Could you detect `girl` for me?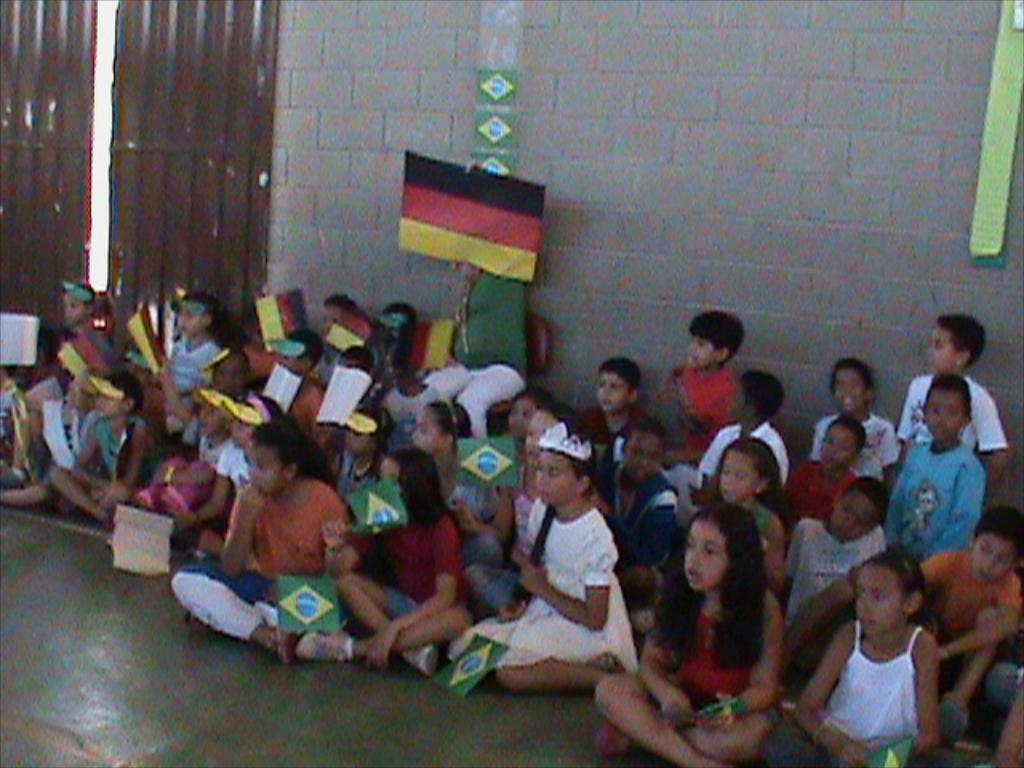
Detection result: region(779, 546, 960, 766).
